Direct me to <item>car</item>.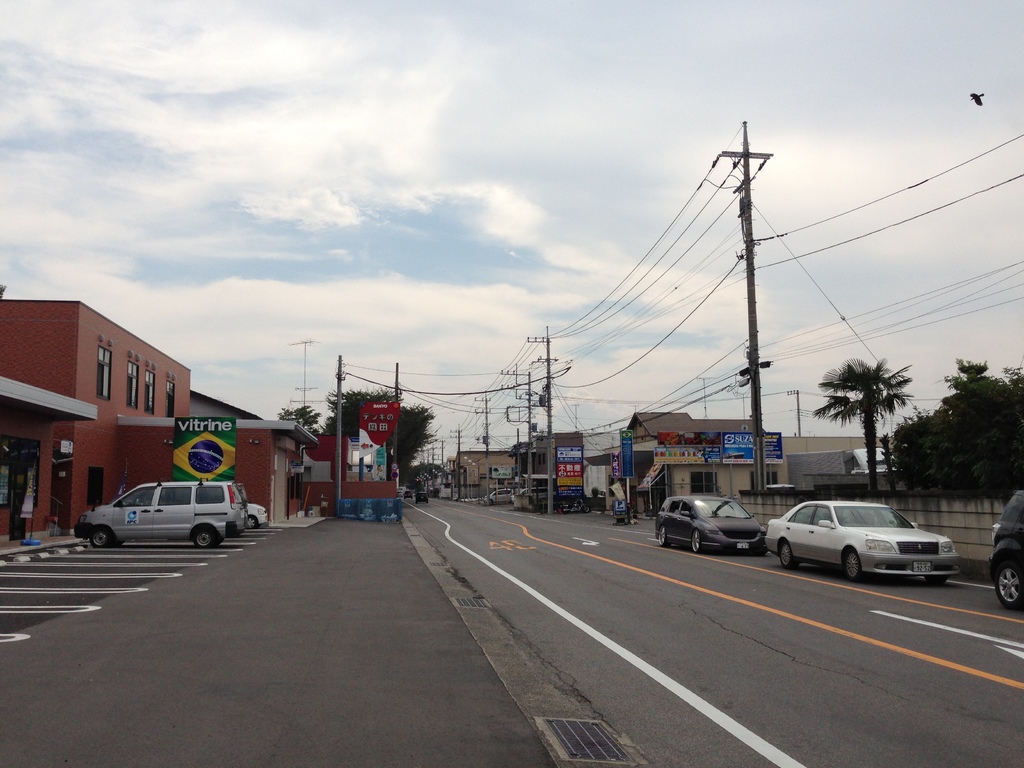
Direction: [406, 490, 413, 500].
